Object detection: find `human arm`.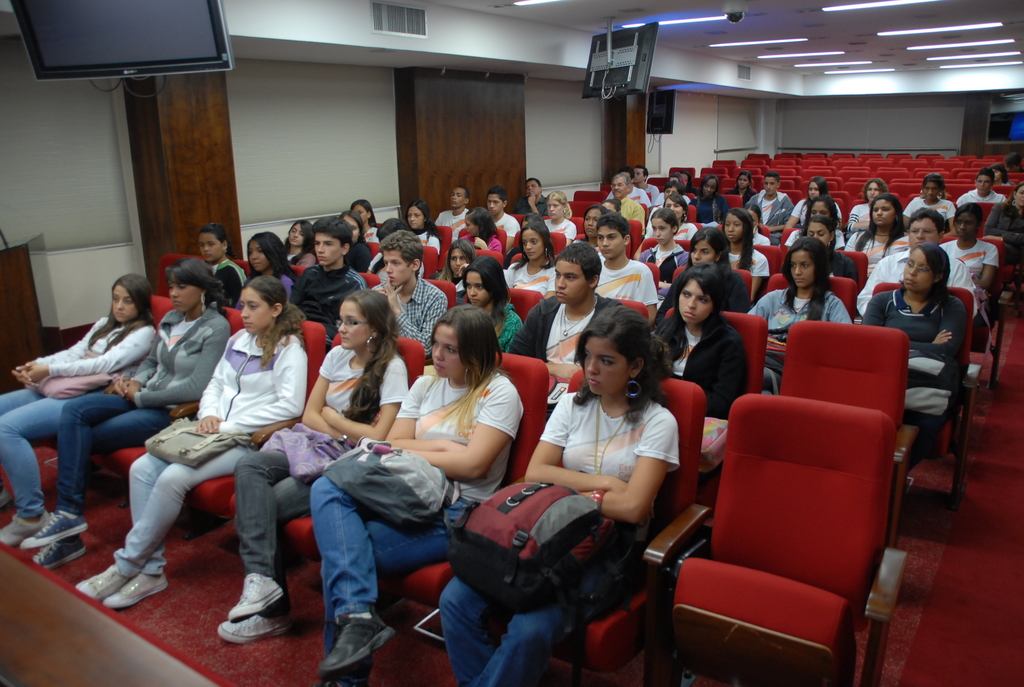
(left=561, top=224, right=576, bottom=246).
